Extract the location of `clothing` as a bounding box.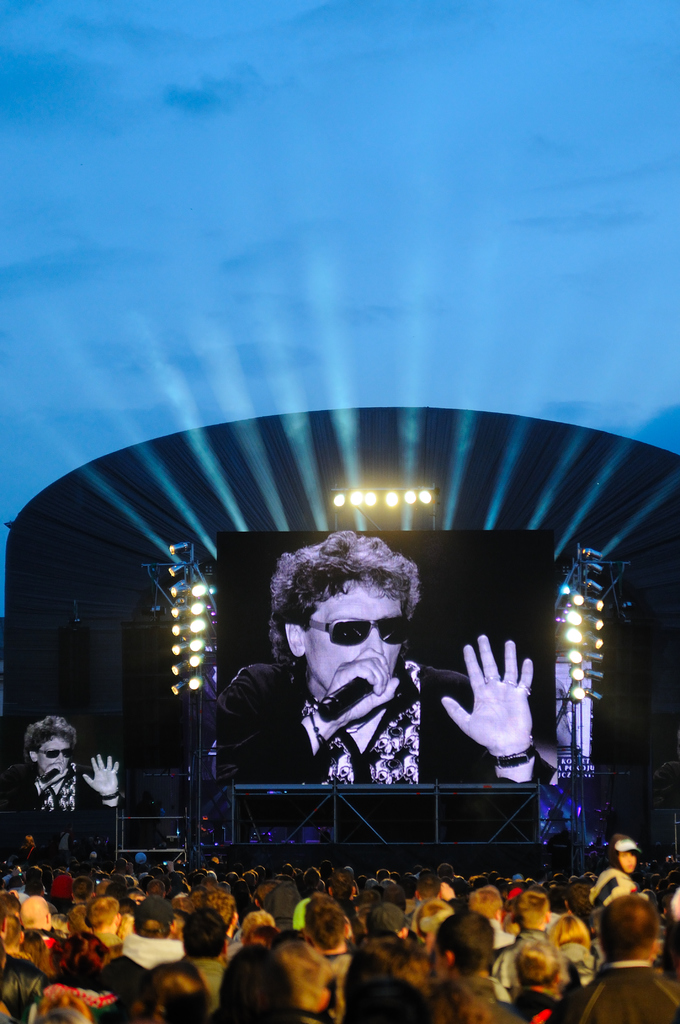
locate(547, 860, 583, 902).
